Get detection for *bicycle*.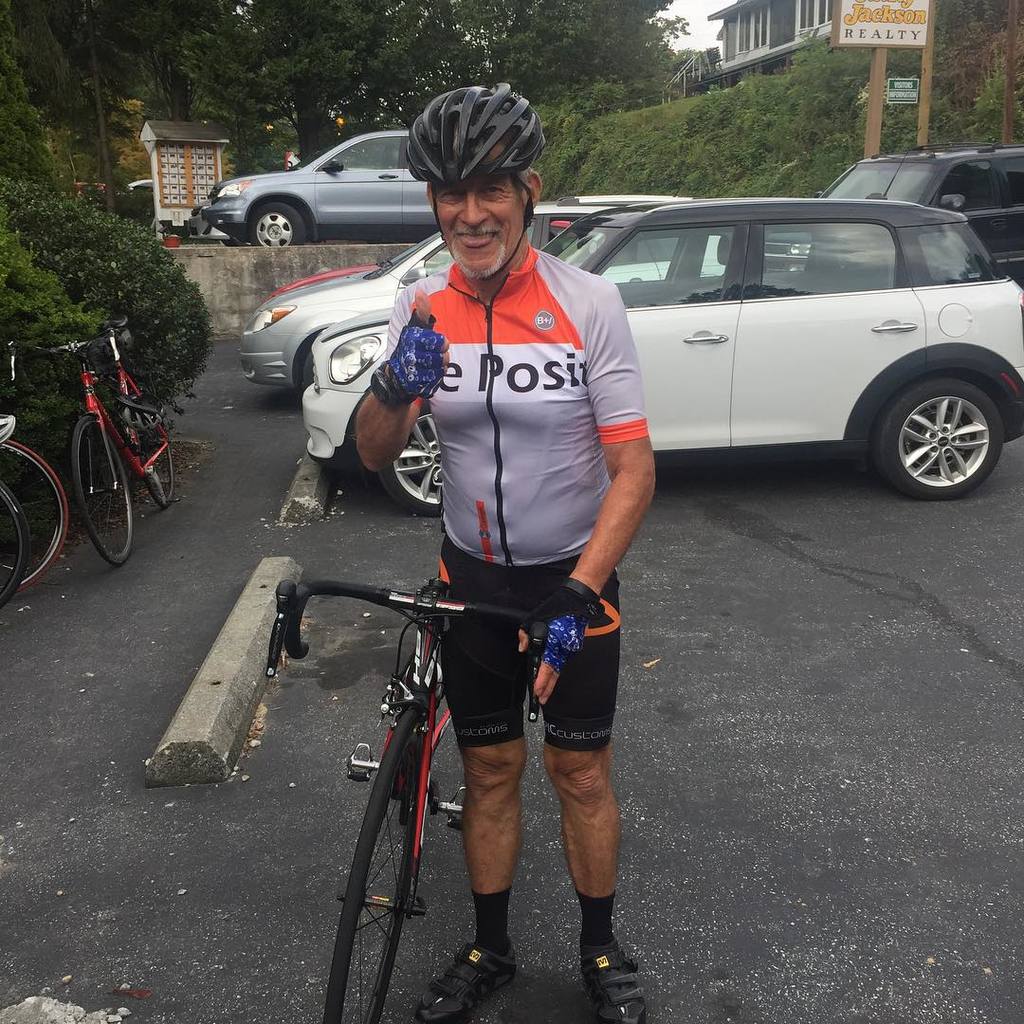
Detection: {"x1": 308, "y1": 486, "x2": 648, "y2": 1010}.
